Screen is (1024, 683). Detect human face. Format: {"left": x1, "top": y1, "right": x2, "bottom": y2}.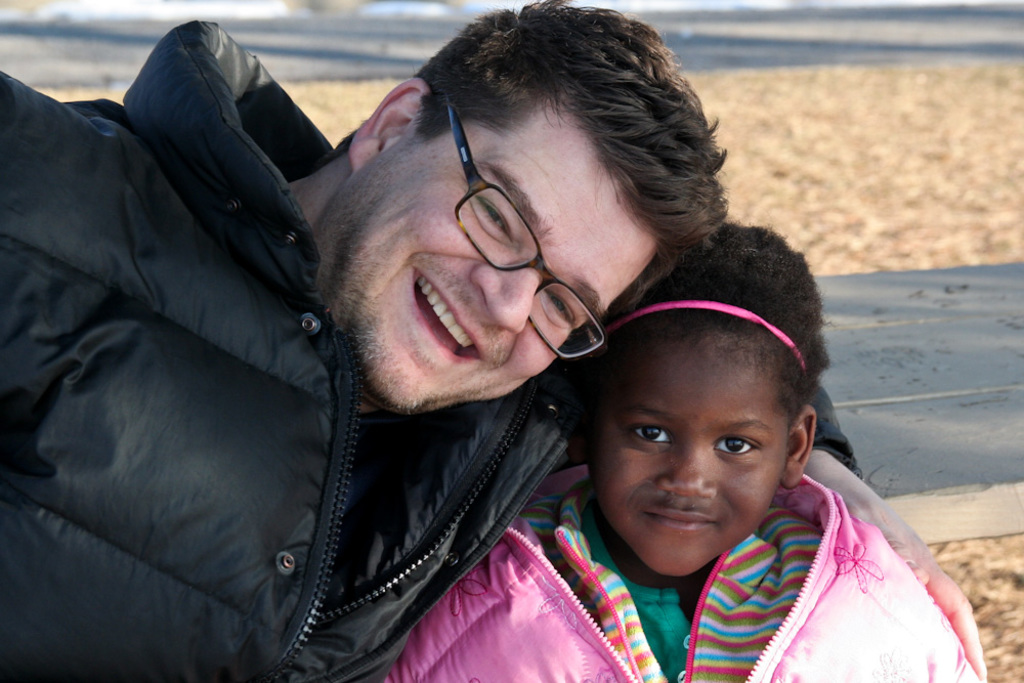
{"left": 331, "top": 104, "right": 657, "bottom": 416}.
